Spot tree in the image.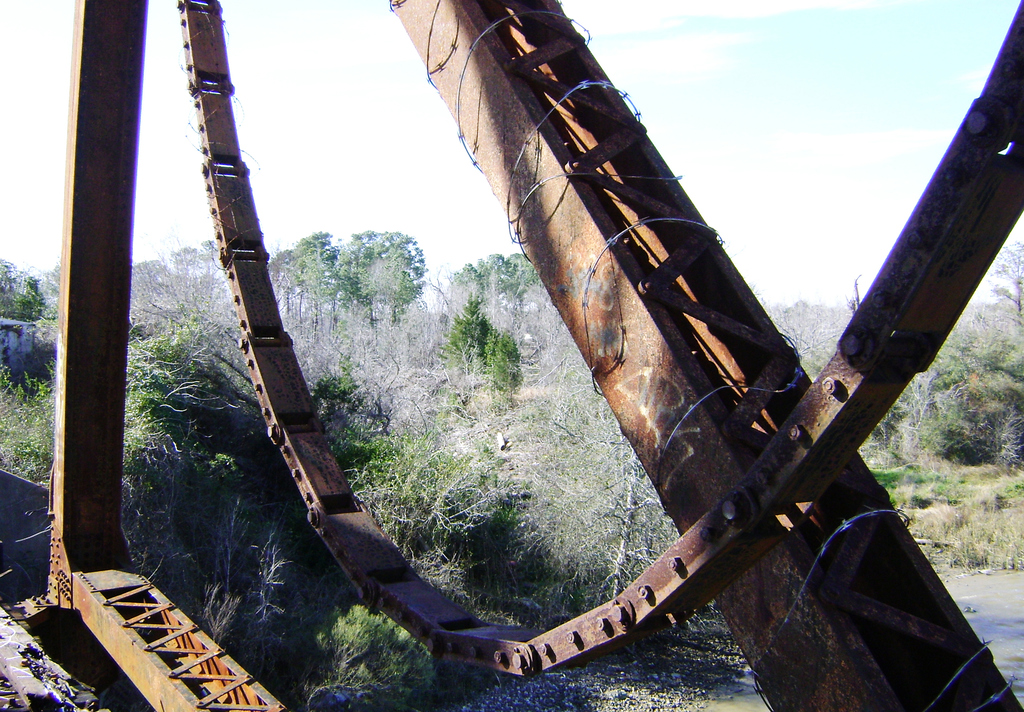
tree found at (x1=440, y1=291, x2=541, y2=455).
